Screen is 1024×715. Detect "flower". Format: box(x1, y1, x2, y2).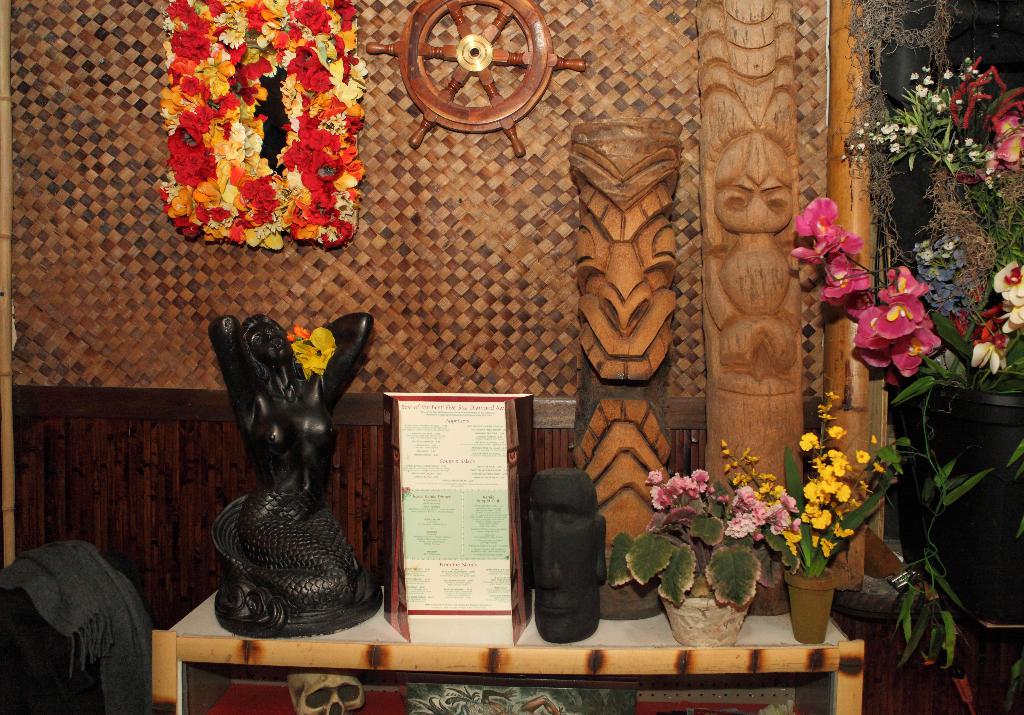
box(286, 323, 310, 343).
